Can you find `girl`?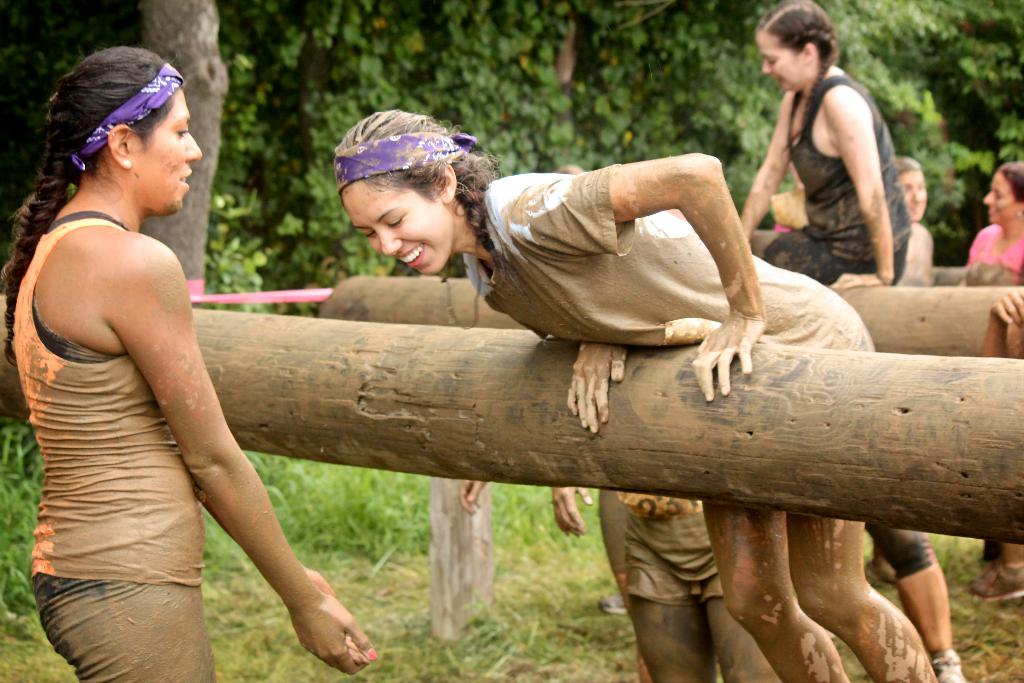
Yes, bounding box: <box>330,101,950,682</box>.
